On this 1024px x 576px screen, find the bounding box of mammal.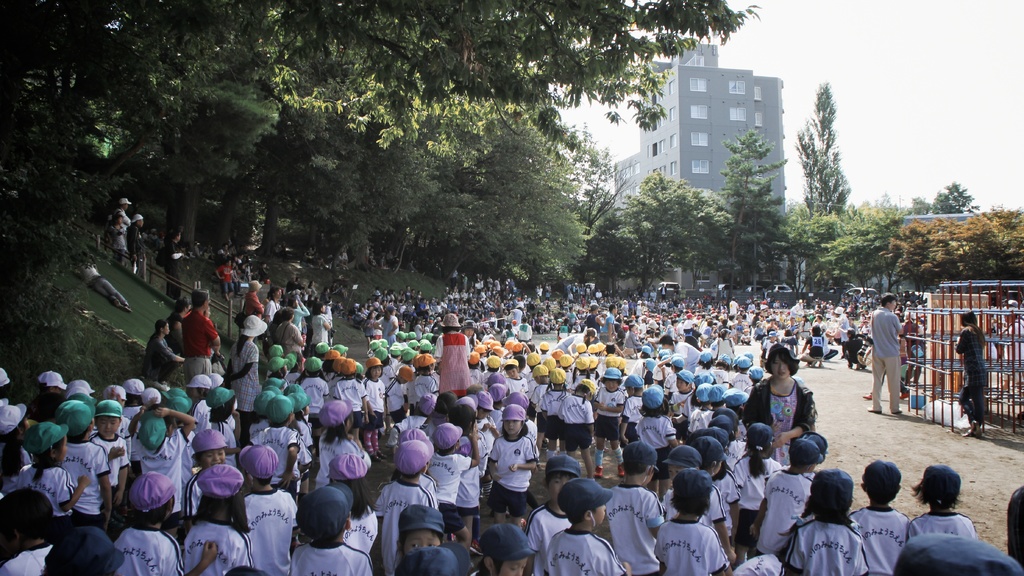
Bounding box: [left=474, top=524, right=536, bottom=575].
